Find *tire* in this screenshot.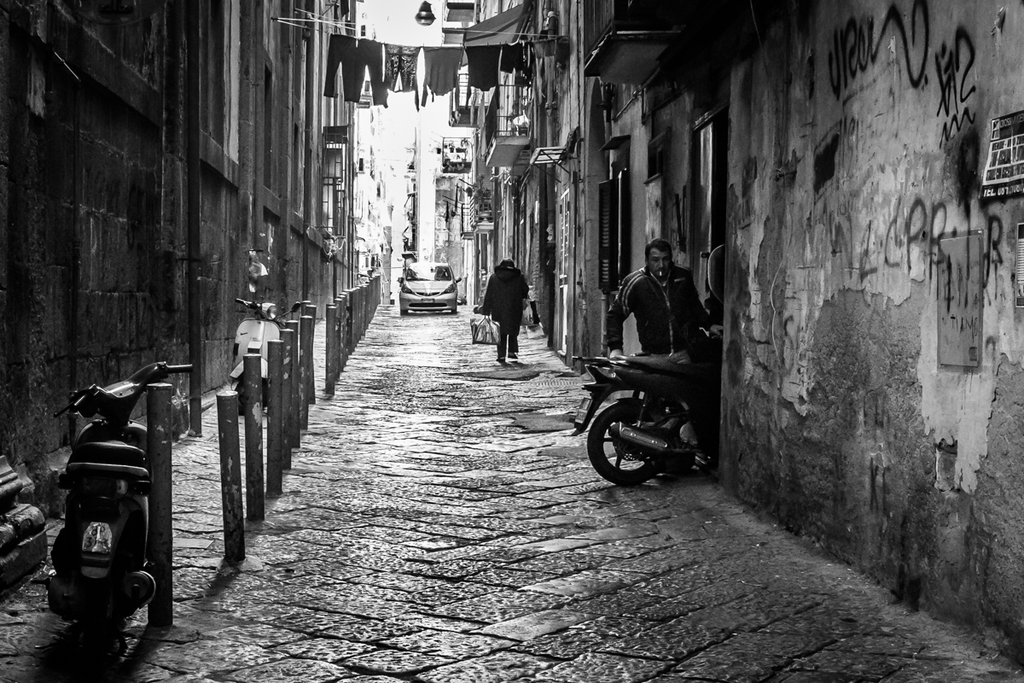
The bounding box for *tire* is (x1=595, y1=390, x2=684, y2=487).
